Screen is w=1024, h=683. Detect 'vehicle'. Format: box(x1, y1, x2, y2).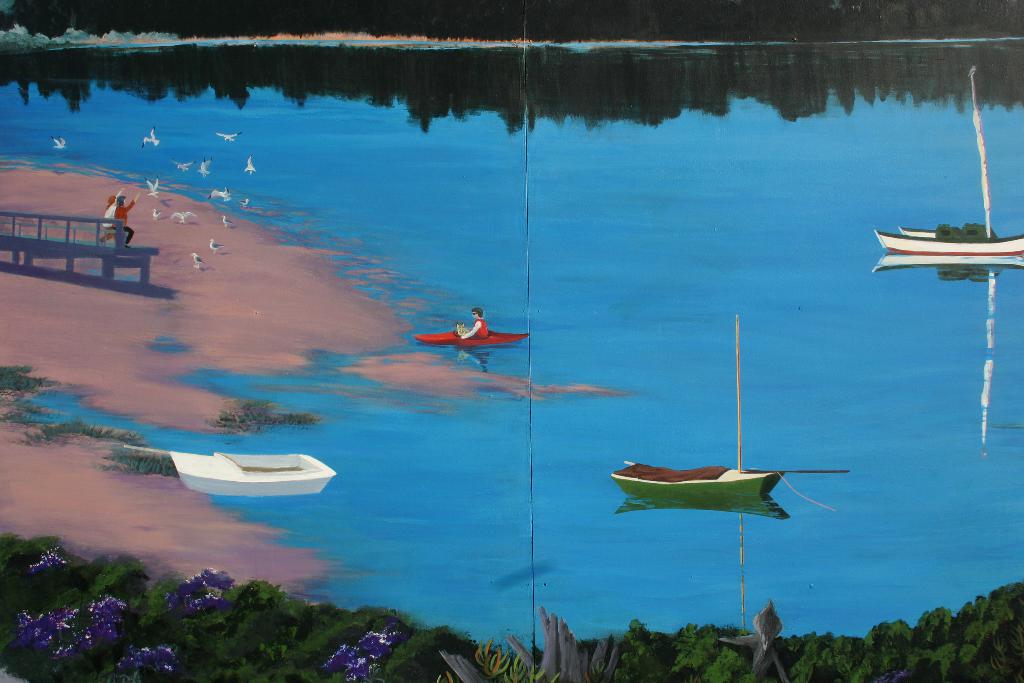
box(125, 447, 339, 495).
